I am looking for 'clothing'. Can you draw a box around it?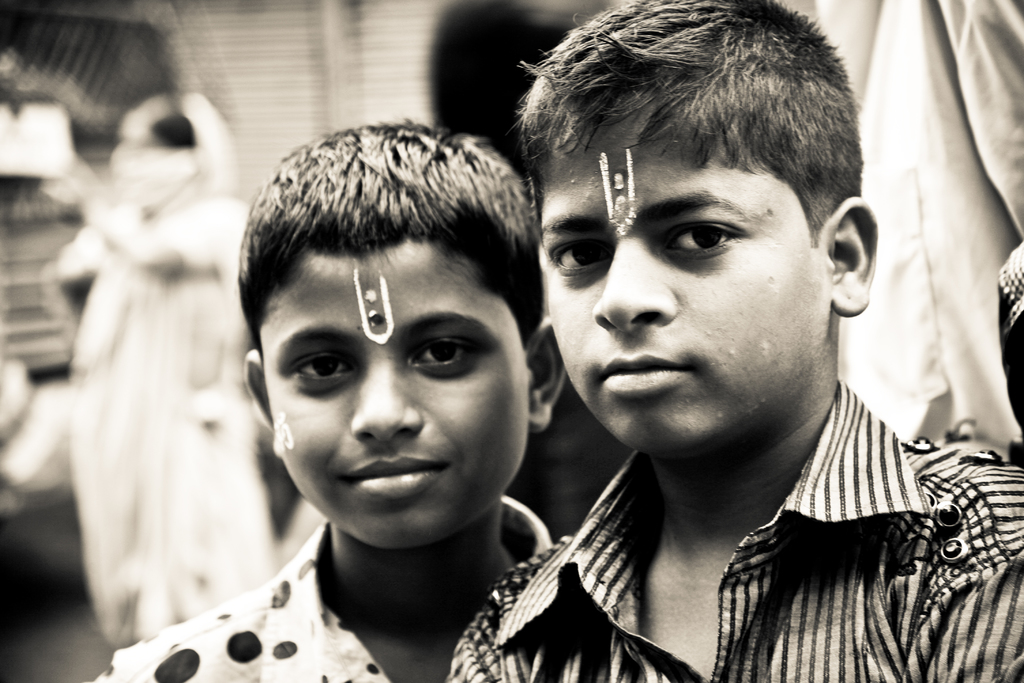
Sure, the bounding box is <box>438,380,1022,682</box>.
